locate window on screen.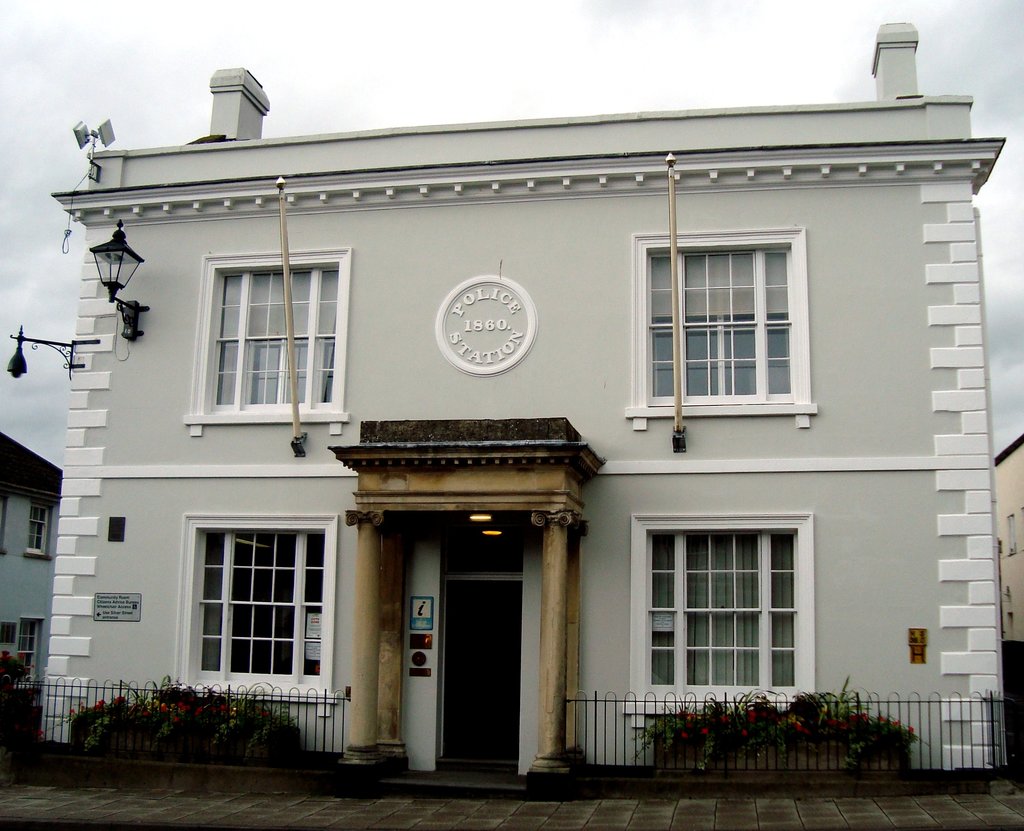
On screen at x1=28, y1=499, x2=52, y2=562.
